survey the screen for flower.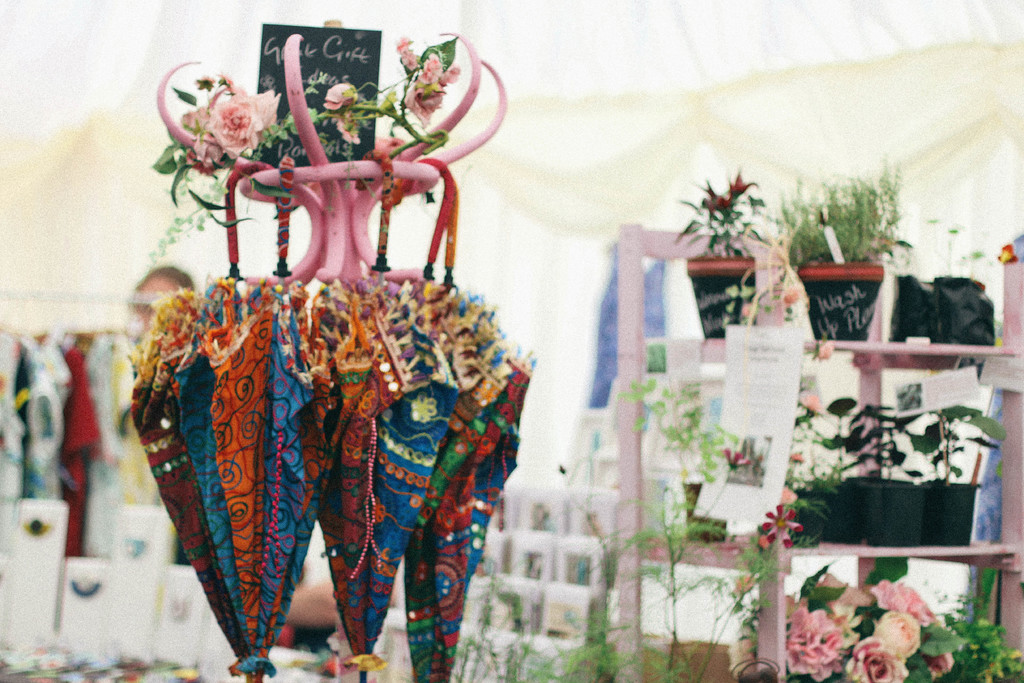
Survey found: (995,243,1018,264).
